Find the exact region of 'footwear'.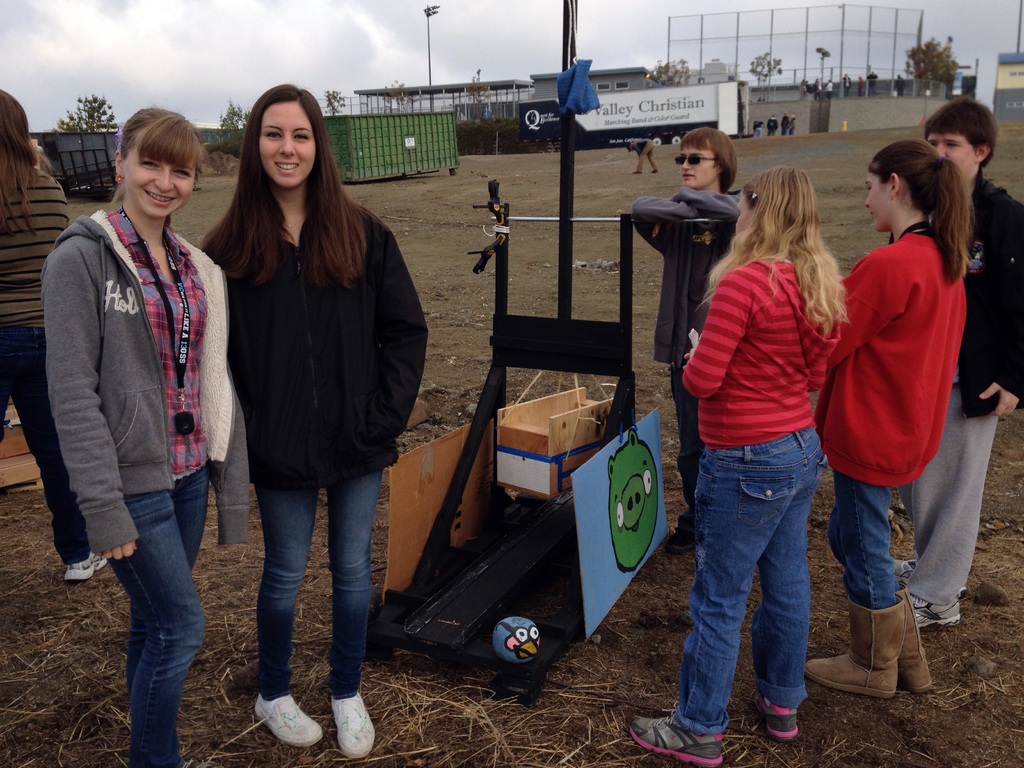
Exact region: BBox(62, 553, 108, 587).
